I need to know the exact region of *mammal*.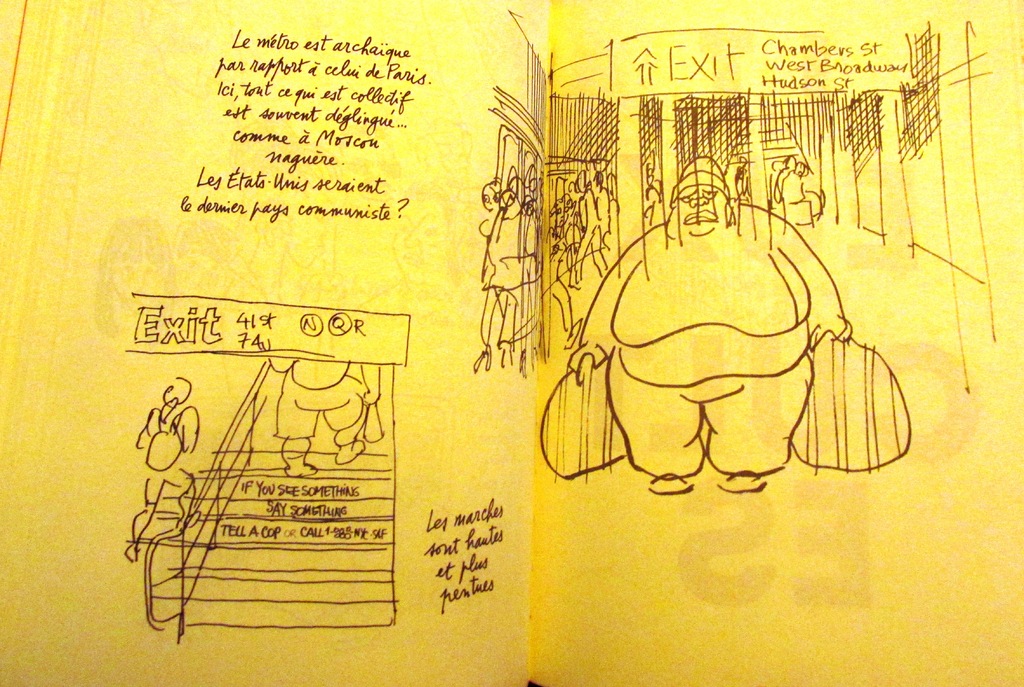
Region: x1=734 y1=149 x2=753 y2=201.
